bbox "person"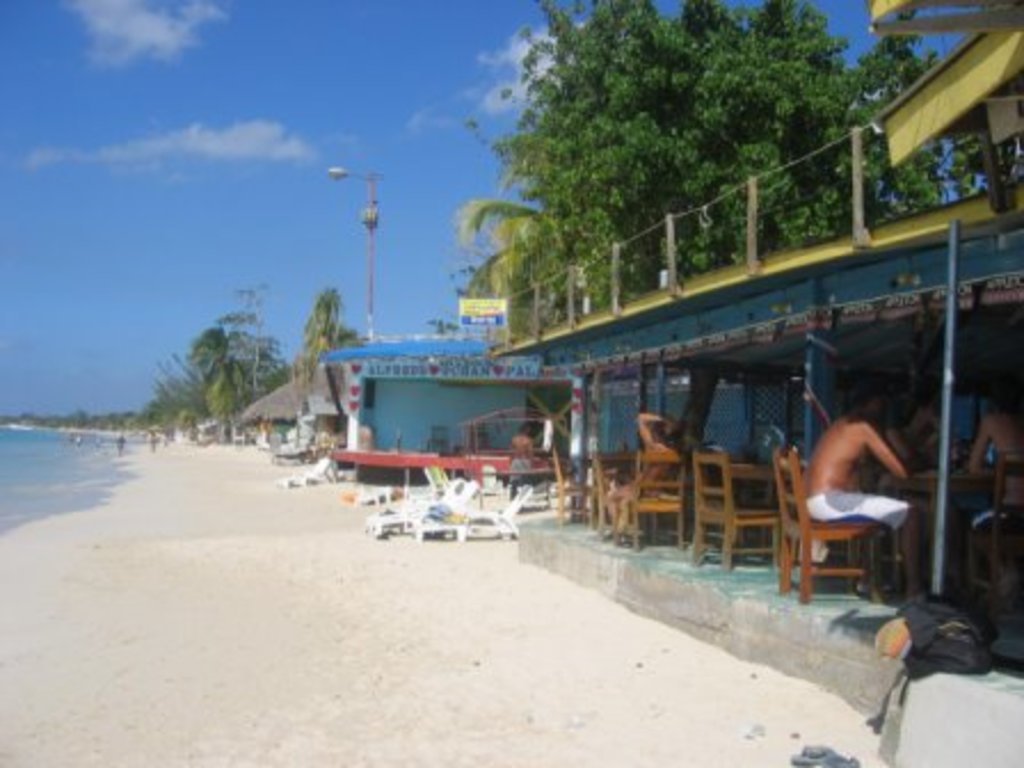
x1=802, y1=377, x2=917, y2=601
